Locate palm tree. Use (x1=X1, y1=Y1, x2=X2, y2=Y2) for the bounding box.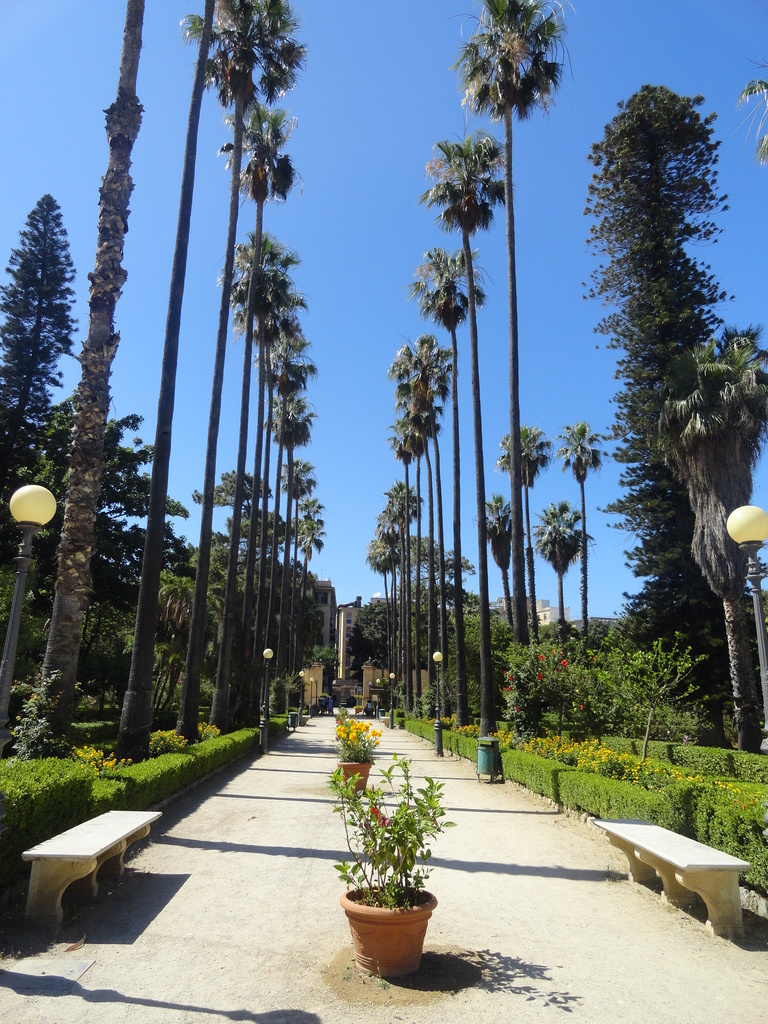
(x1=411, y1=332, x2=468, y2=660).
